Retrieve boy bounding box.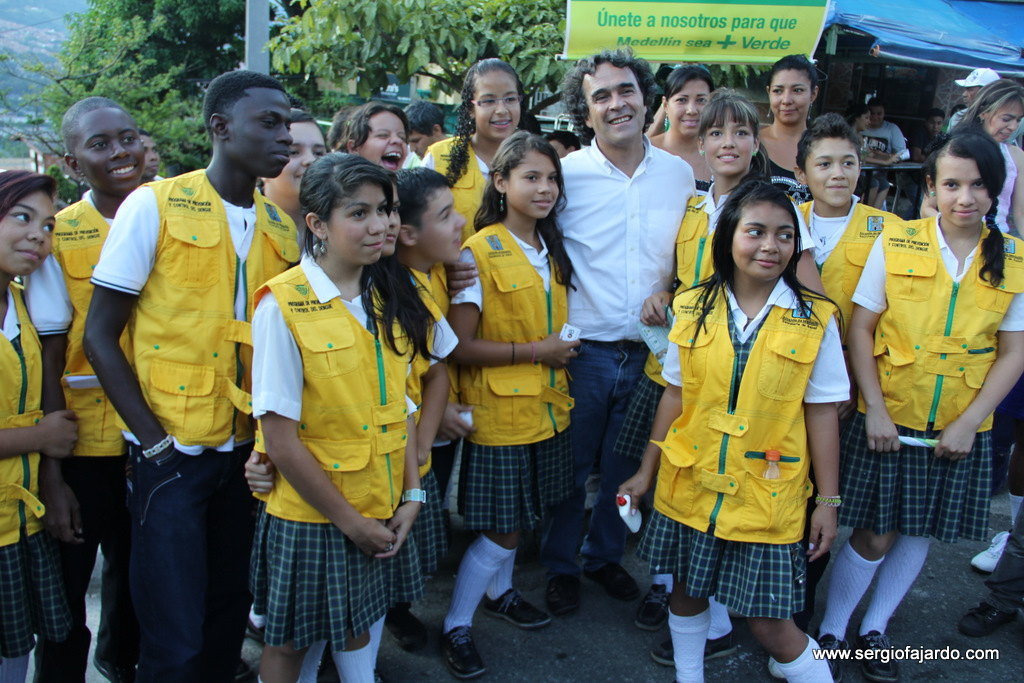
Bounding box: l=386, t=166, r=477, b=649.
